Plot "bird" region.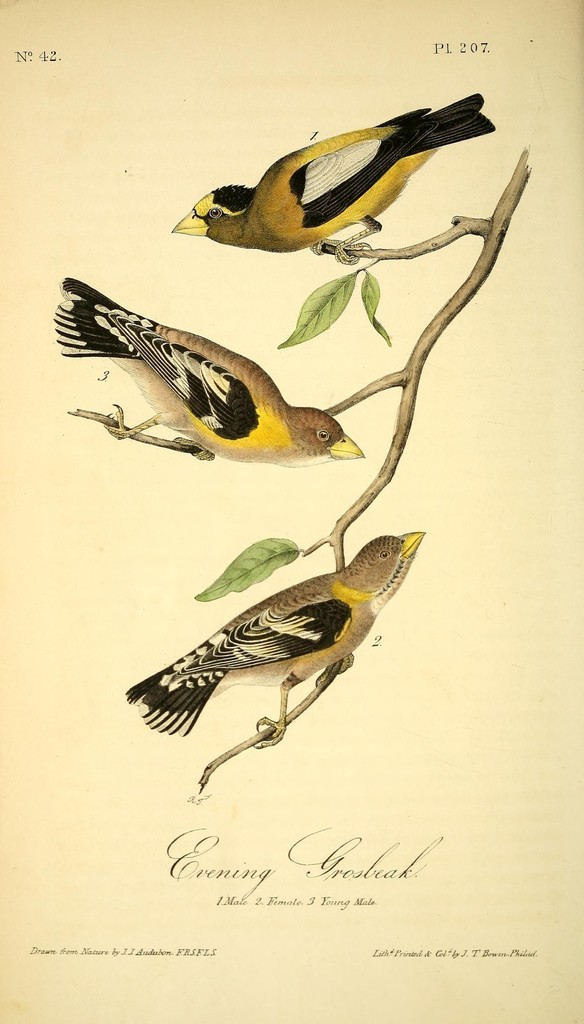
Plotted at (left=45, top=273, right=368, bottom=468).
